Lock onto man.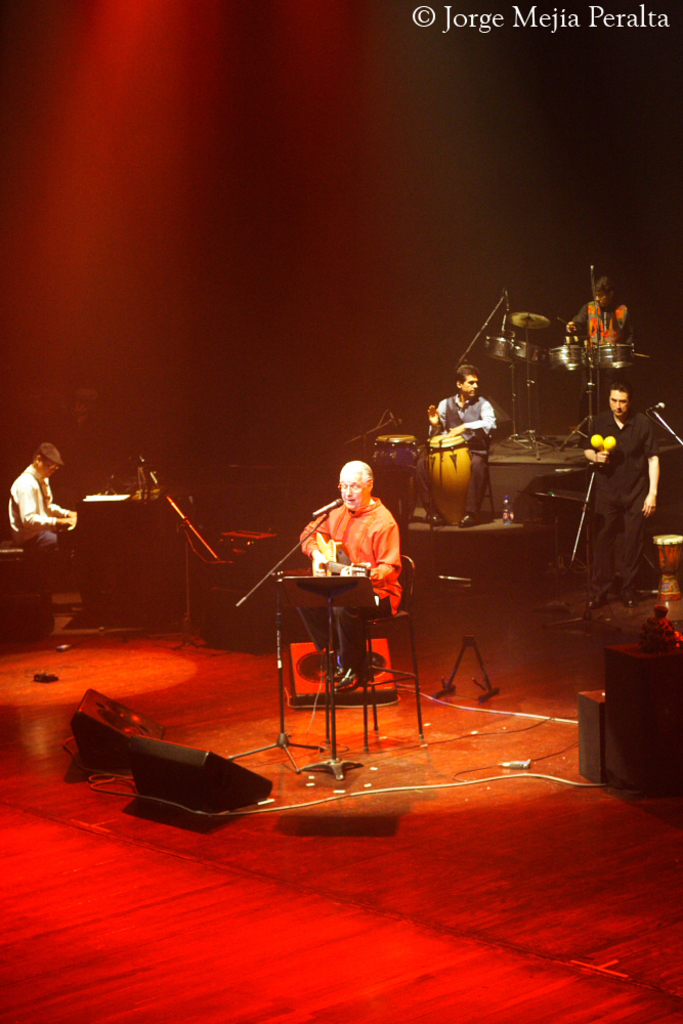
Locked: [x1=563, y1=273, x2=634, y2=348].
